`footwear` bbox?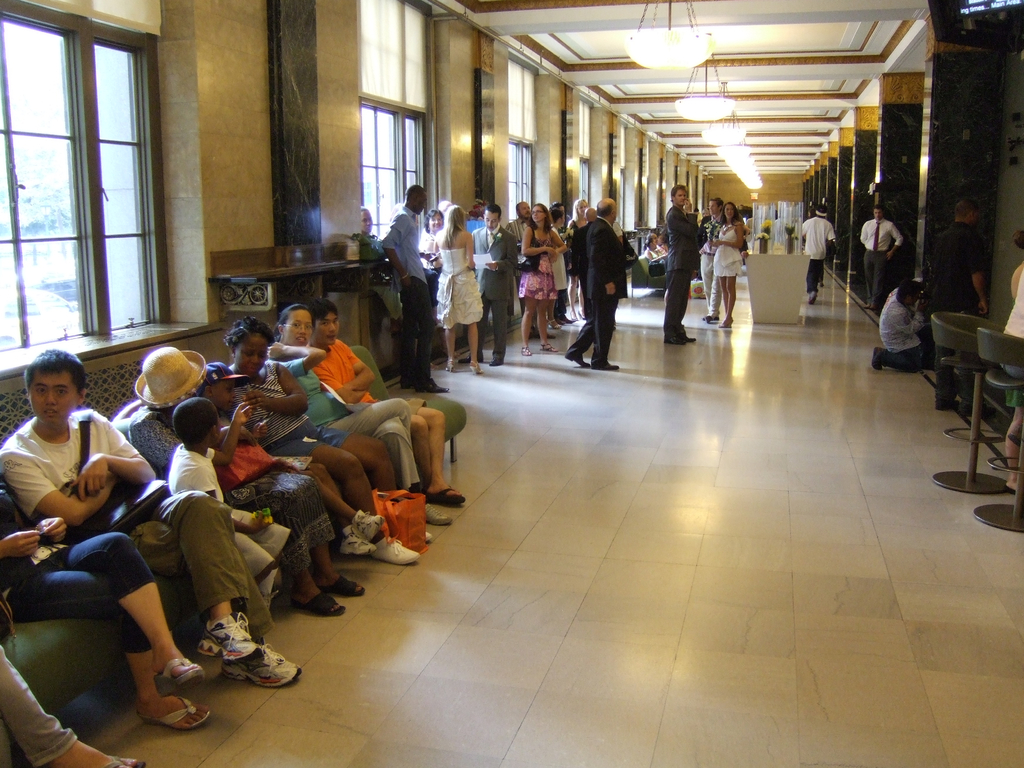
[left=134, top=698, right=211, bottom=730]
